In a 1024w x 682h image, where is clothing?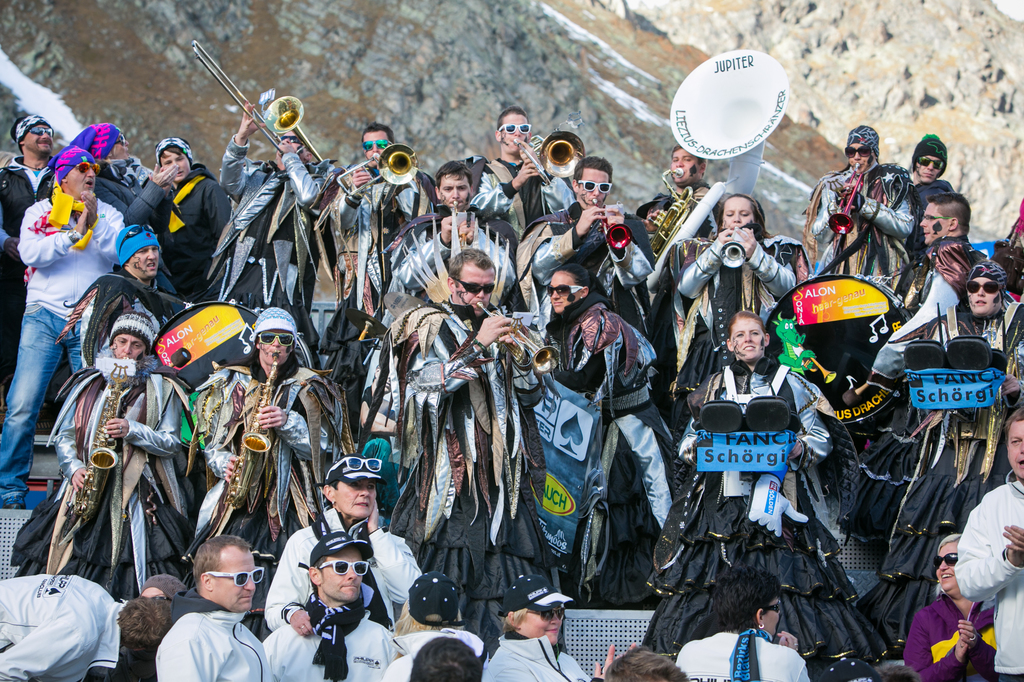
locate(666, 343, 893, 677).
